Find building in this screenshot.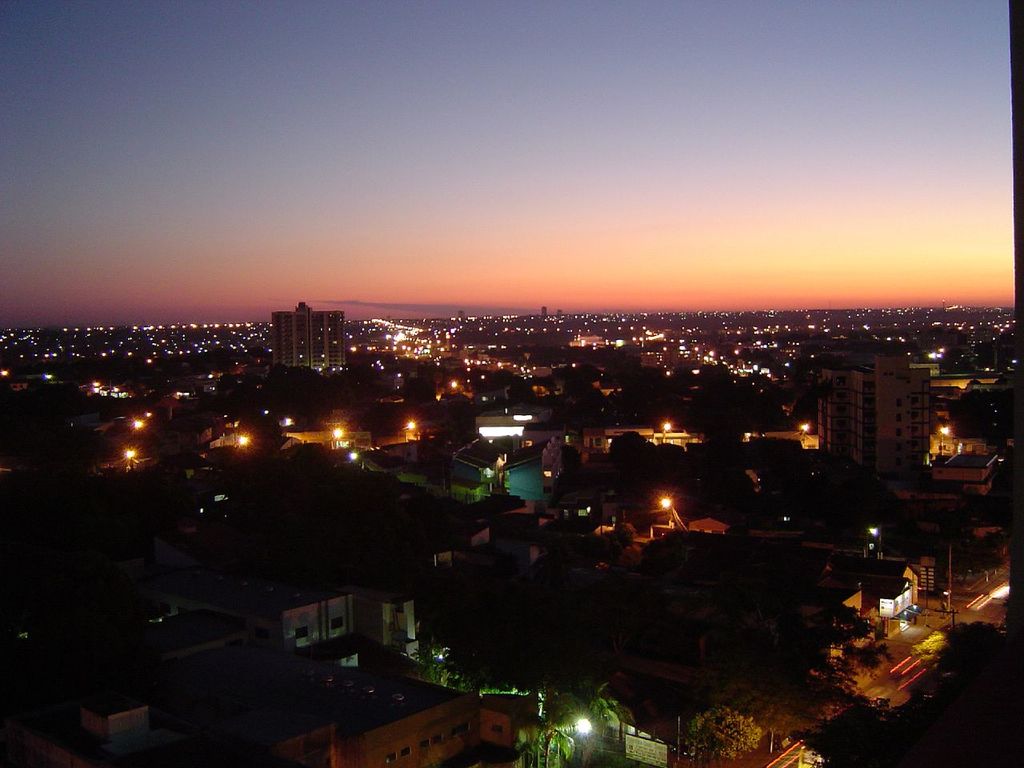
The bounding box for building is region(667, 522, 920, 618).
